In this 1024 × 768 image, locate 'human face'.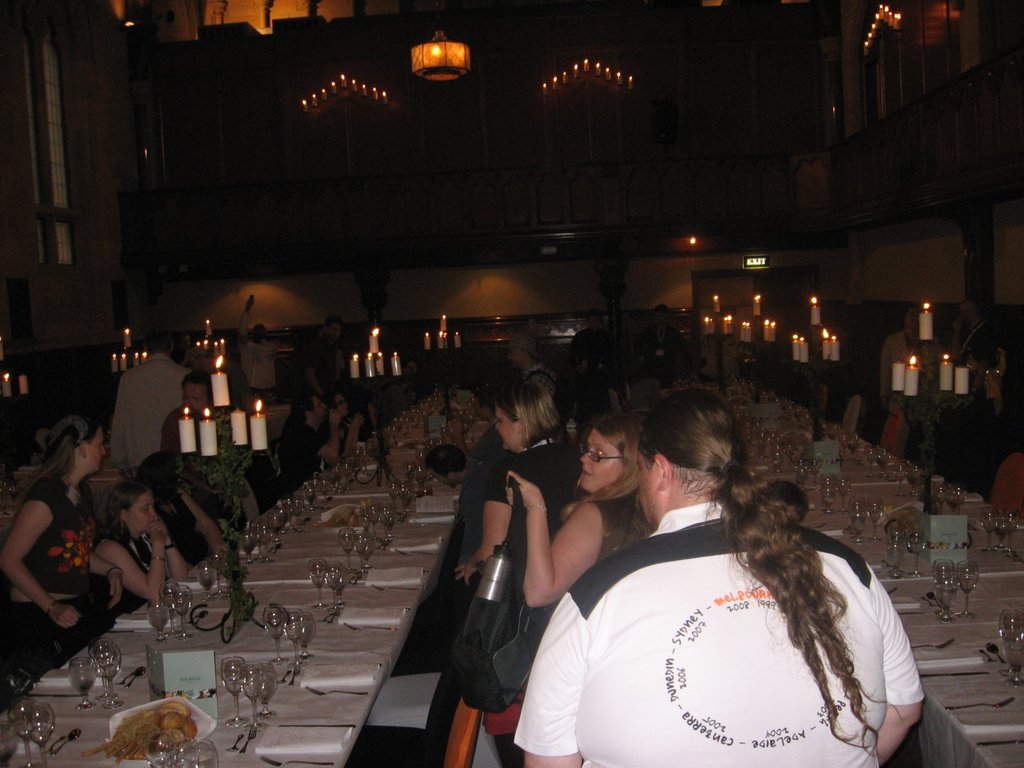
Bounding box: 634/446/658/528.
